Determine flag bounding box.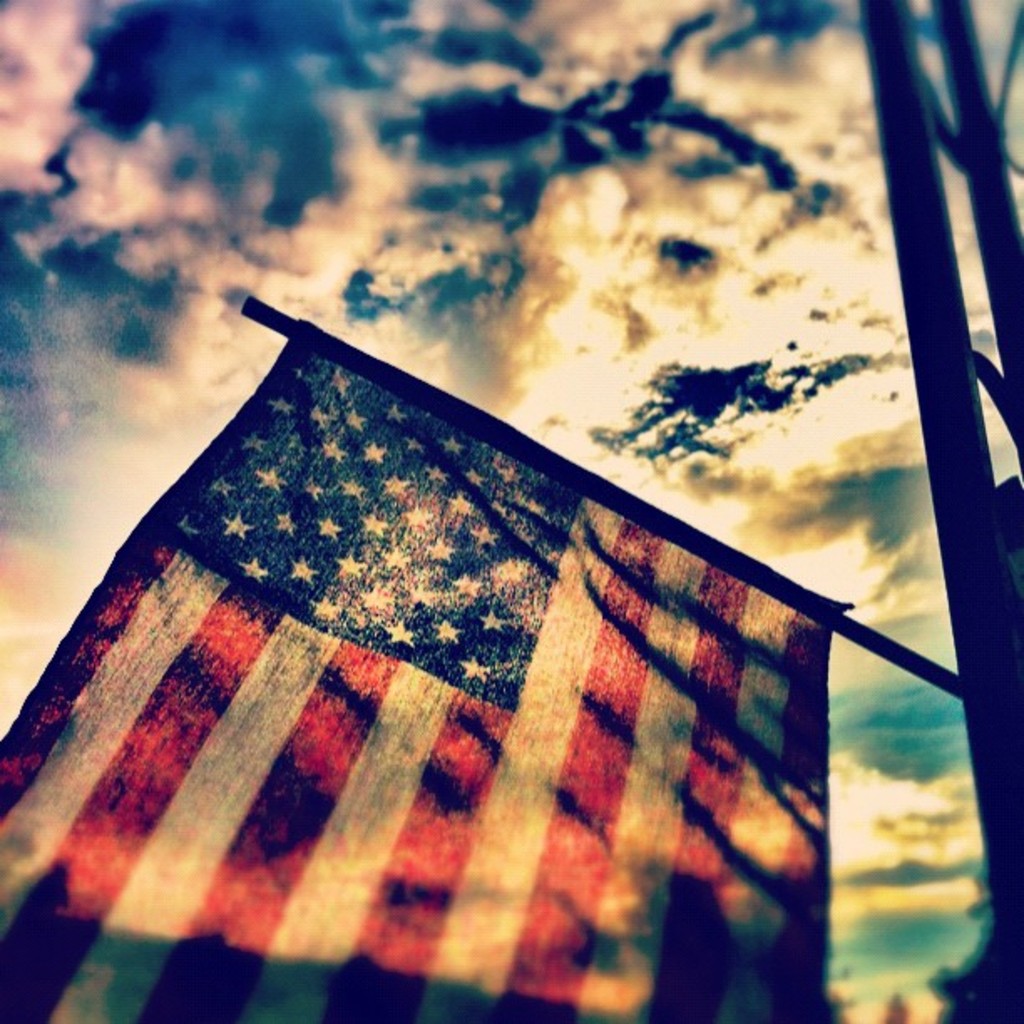
Determined: [x1=0, y1=294, x2=979, y2=1023].
